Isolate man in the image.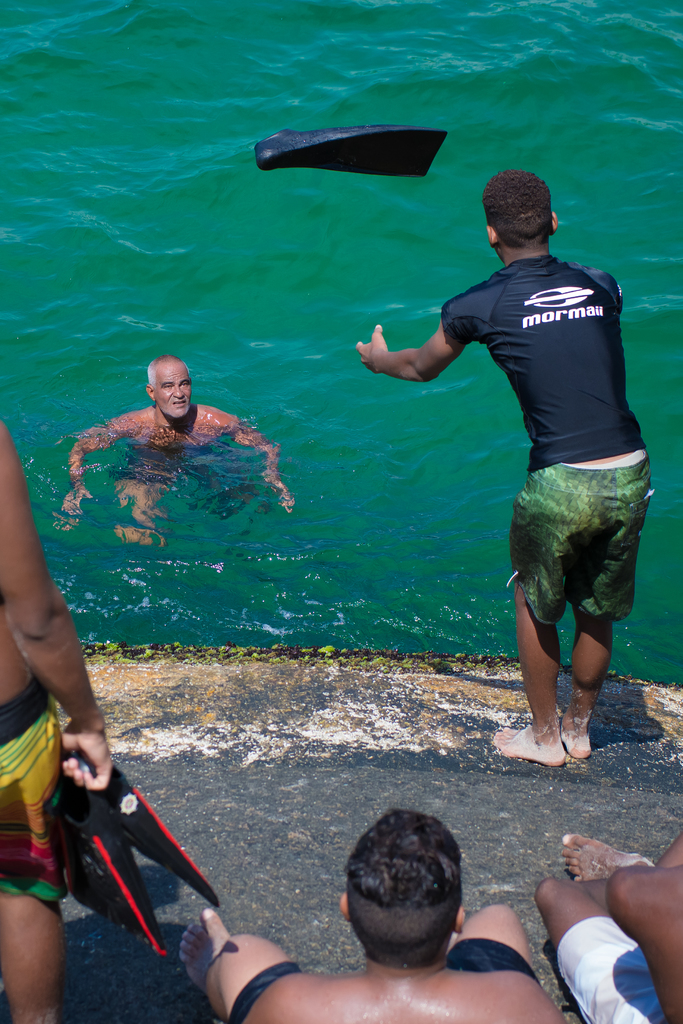
Isolated region: (534,833,682,1023).
